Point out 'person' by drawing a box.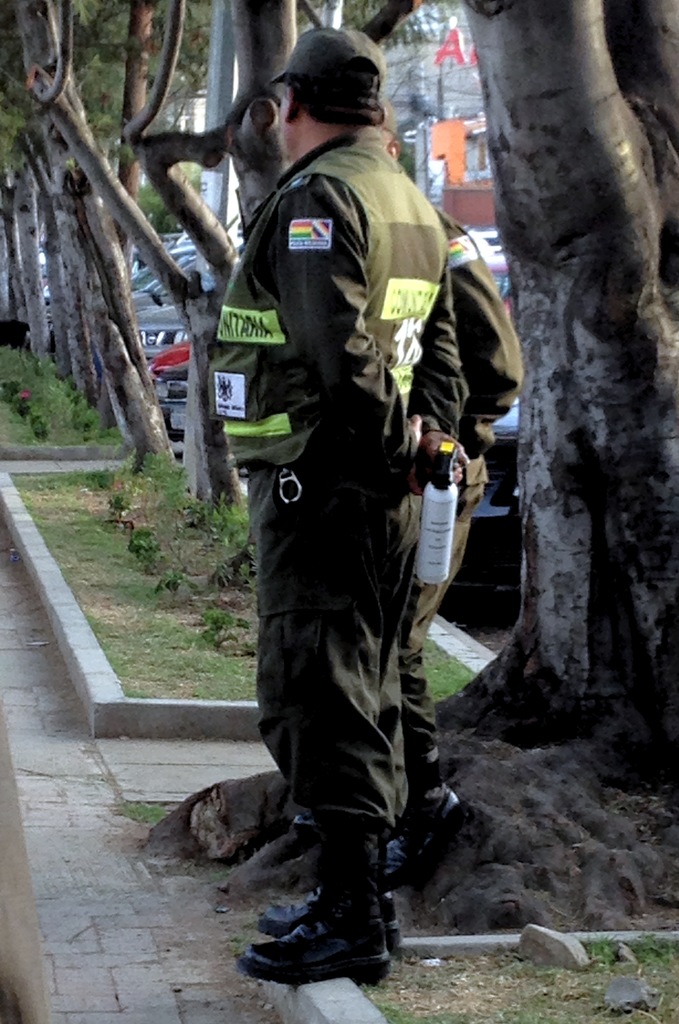
bbox(211, 58, 474, 947).
